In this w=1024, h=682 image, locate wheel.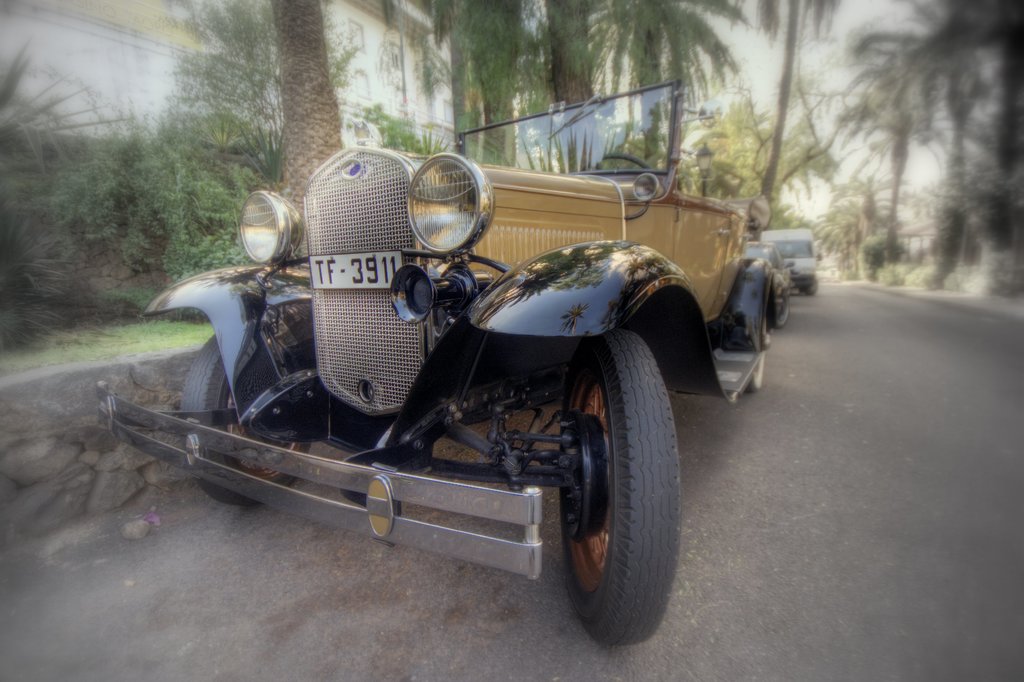
Bounding box: detection(772, 304, 792, 330).
